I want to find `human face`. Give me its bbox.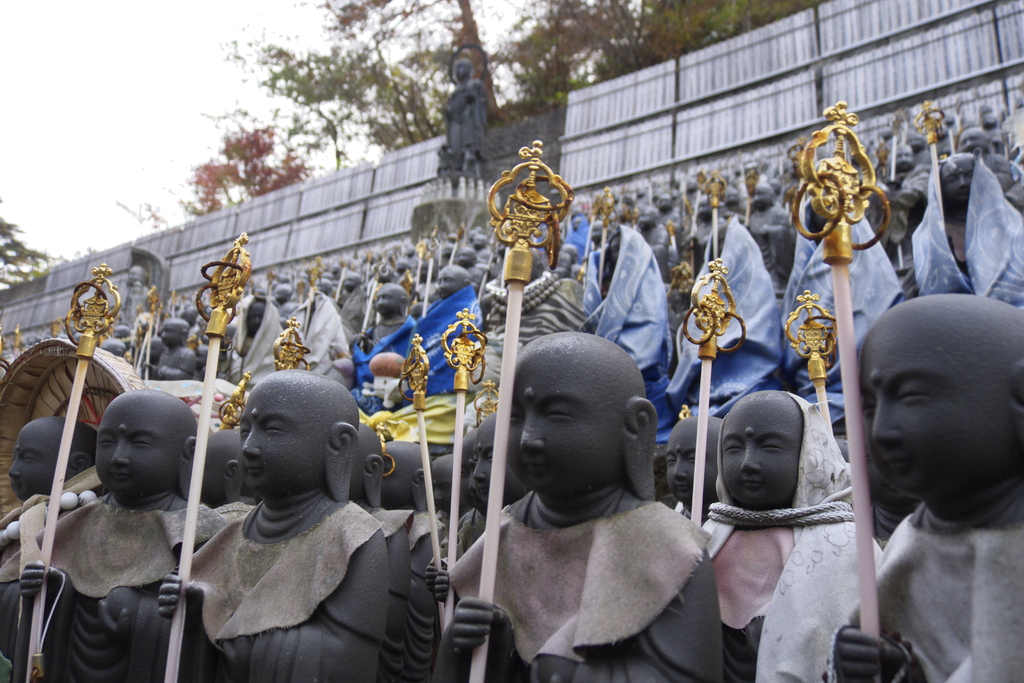
box(433, 473, 449, 511).
